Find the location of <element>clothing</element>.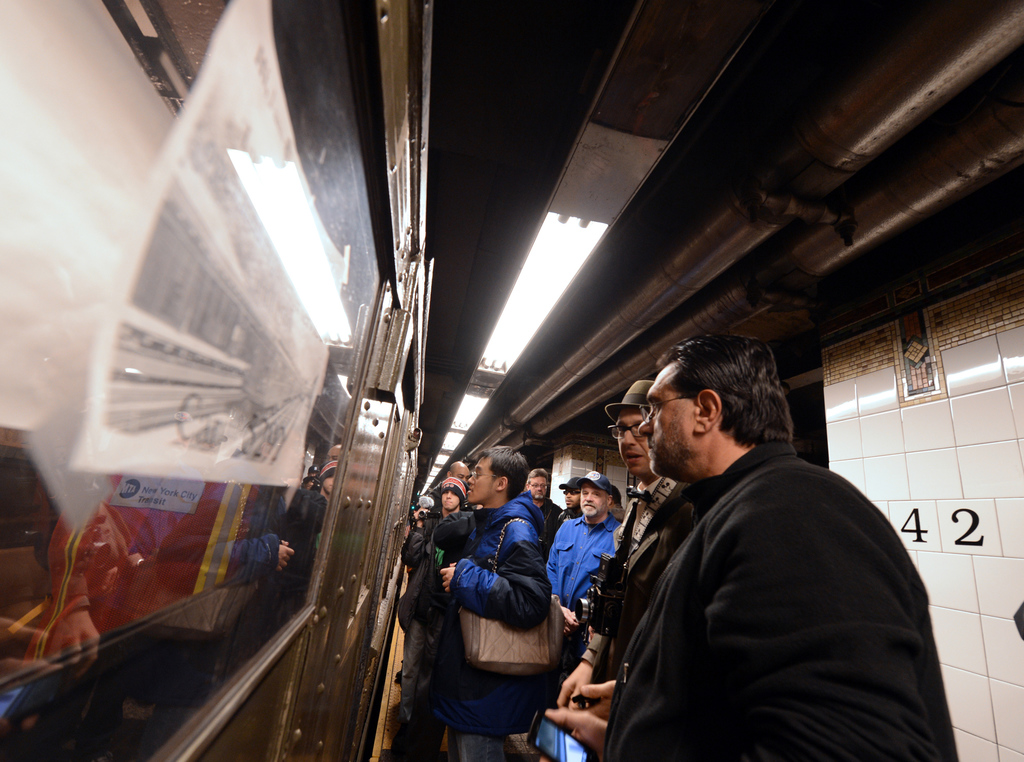
Location: {"left": 444, "top": 486, "right": 538, "bottom": 638}.
